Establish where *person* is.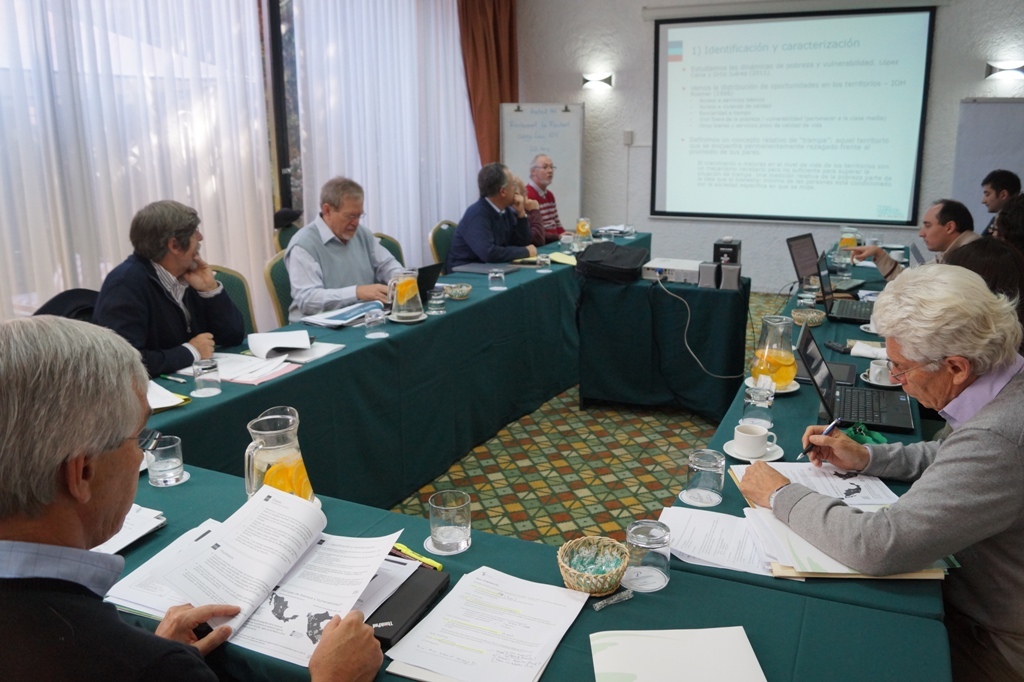
Established at 978,172,1023,231.
